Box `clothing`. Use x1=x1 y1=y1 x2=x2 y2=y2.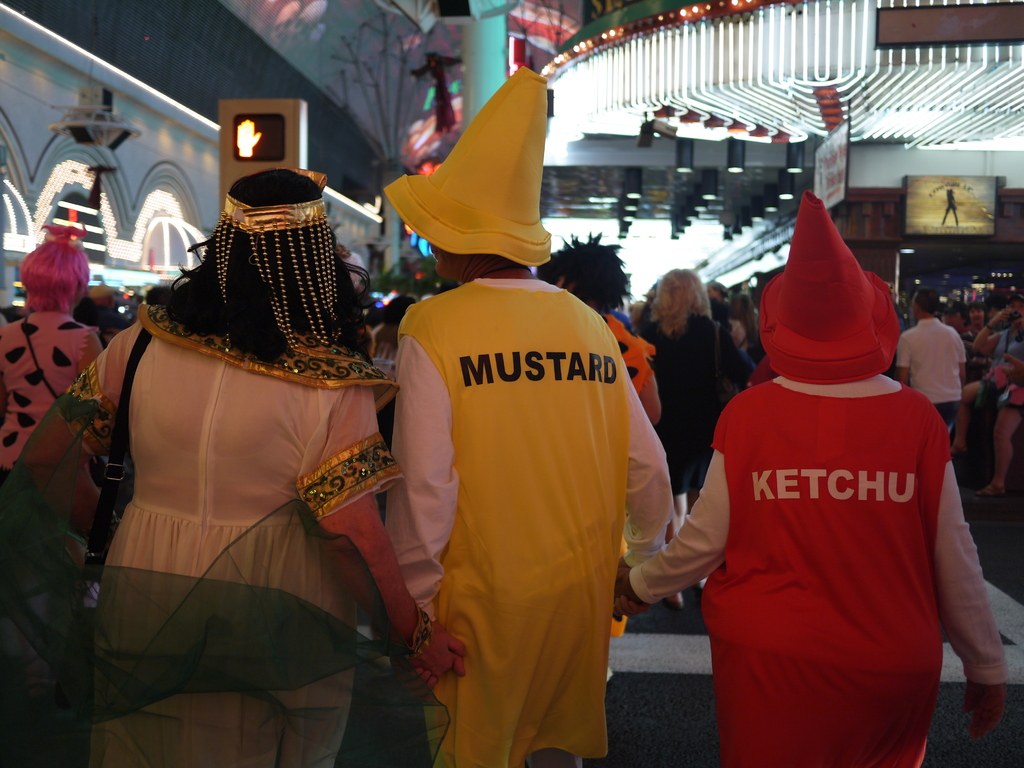
x1=629 y1=372 x2=1002 y2=767.
